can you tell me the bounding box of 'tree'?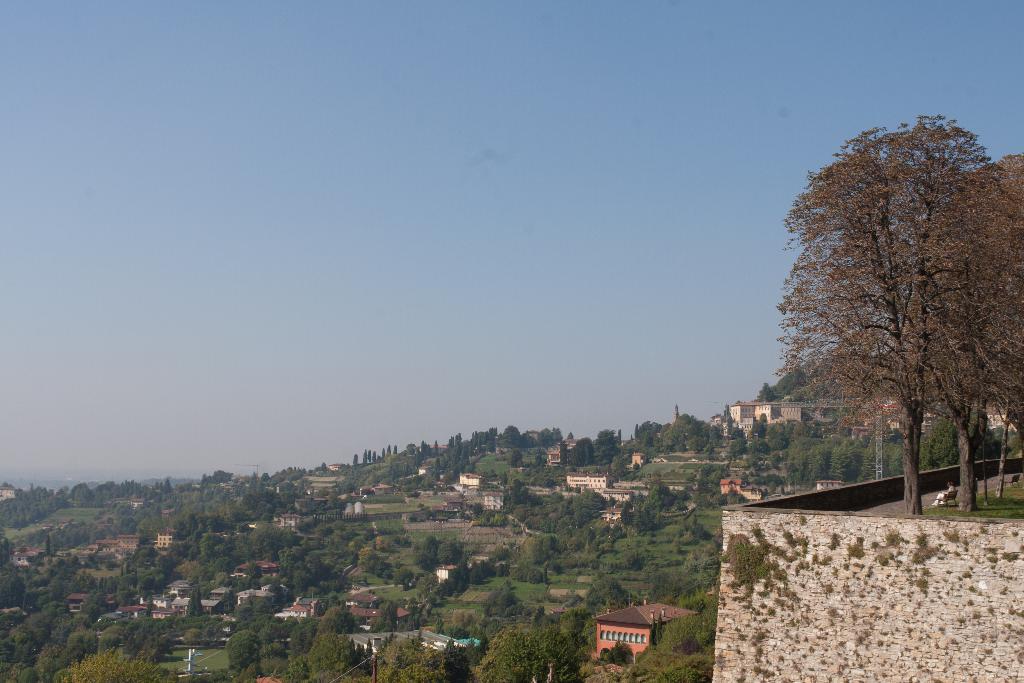
pyautogui.locateOnScreen(120, 475, 147, 500).
